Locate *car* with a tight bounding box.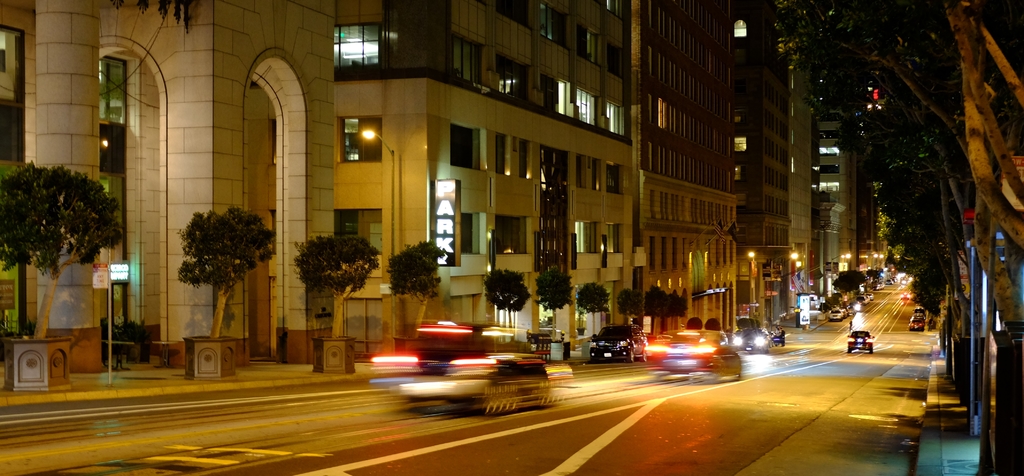
(left=377, top=326, right=544, bottom=416).
